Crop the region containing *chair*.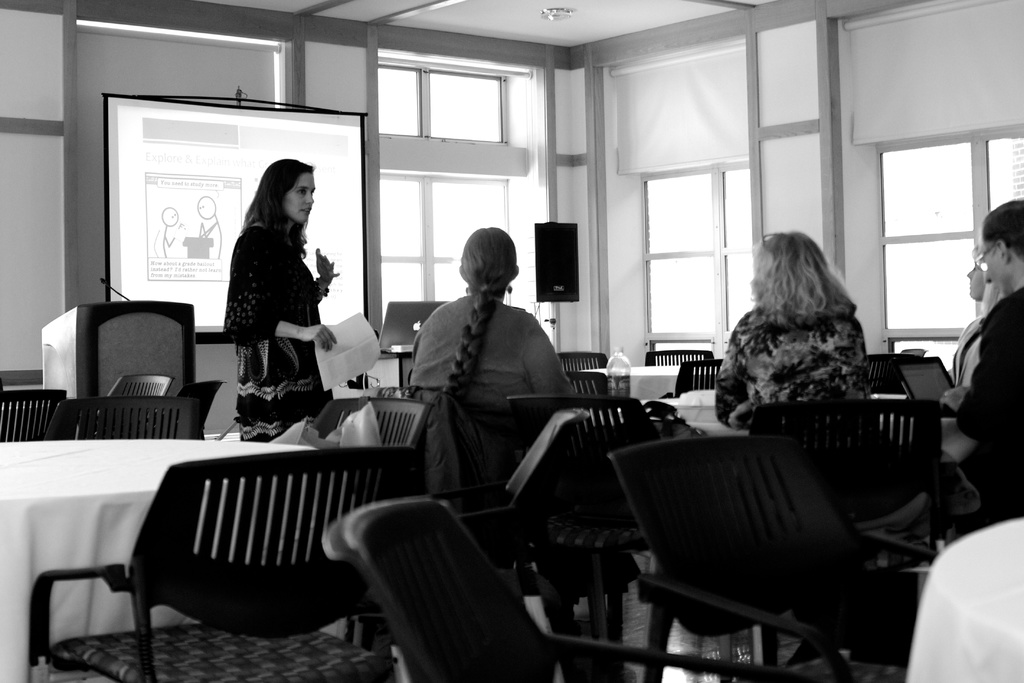
Crop region: pyautogui.locateOnScreen(673, 358, 728, 395).
